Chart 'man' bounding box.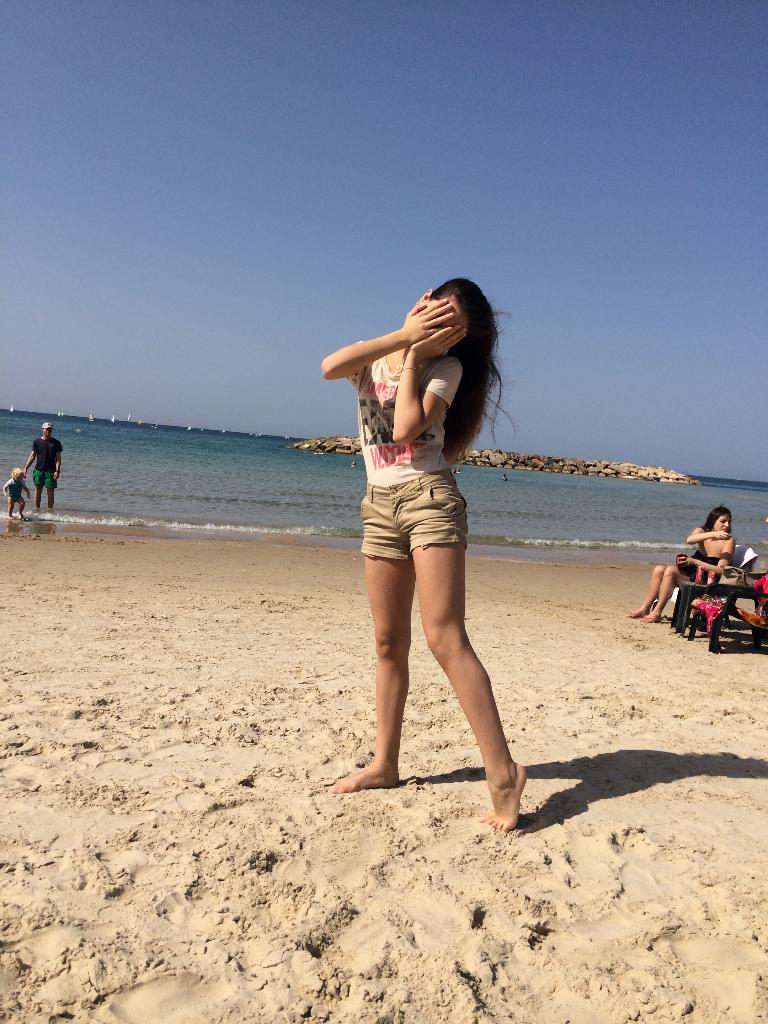
Charted: (left=17, top=418, right=64, bottom=510).
